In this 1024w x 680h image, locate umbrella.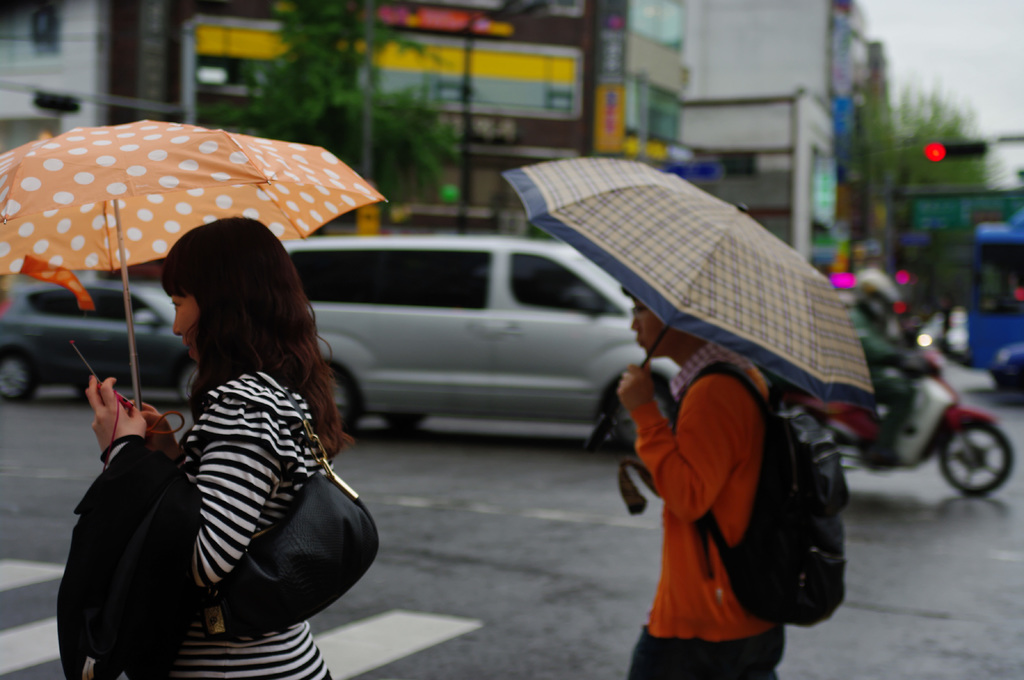
Bounding box: 499:159:877:454.
